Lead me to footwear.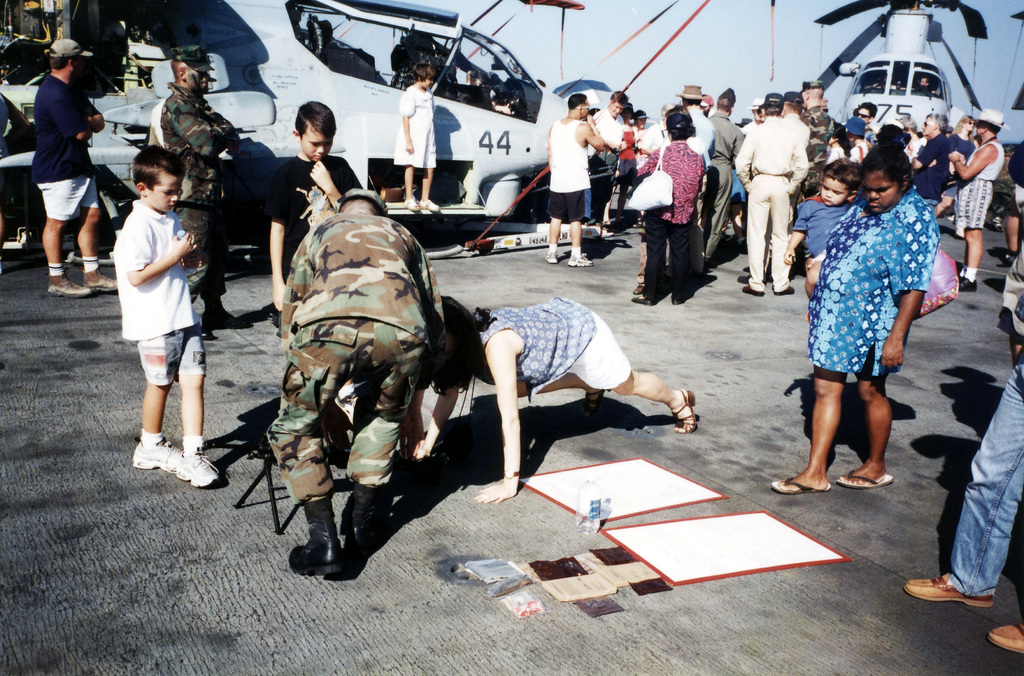
Lead to rect(290, 534, 344, 579).
